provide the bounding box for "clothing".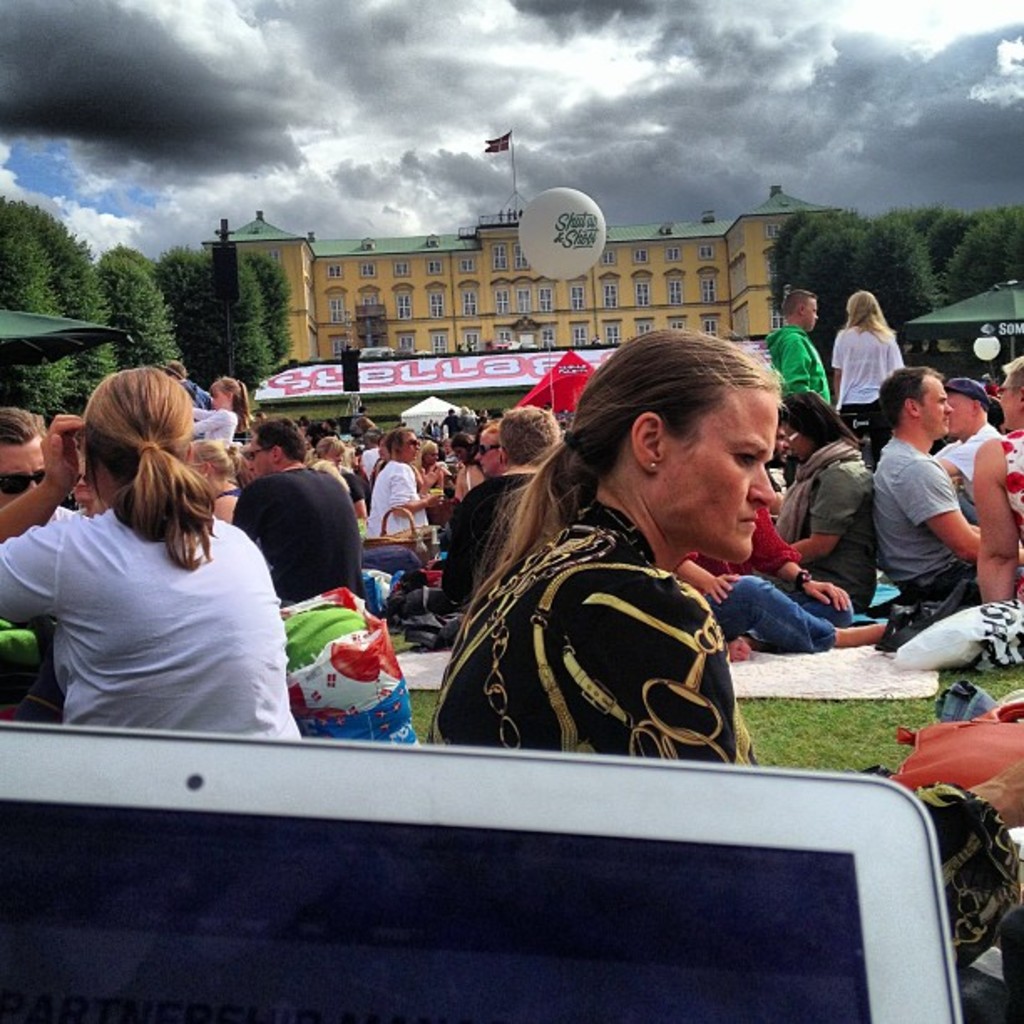
x1=274, y1=581, x2=417, y2=743.
